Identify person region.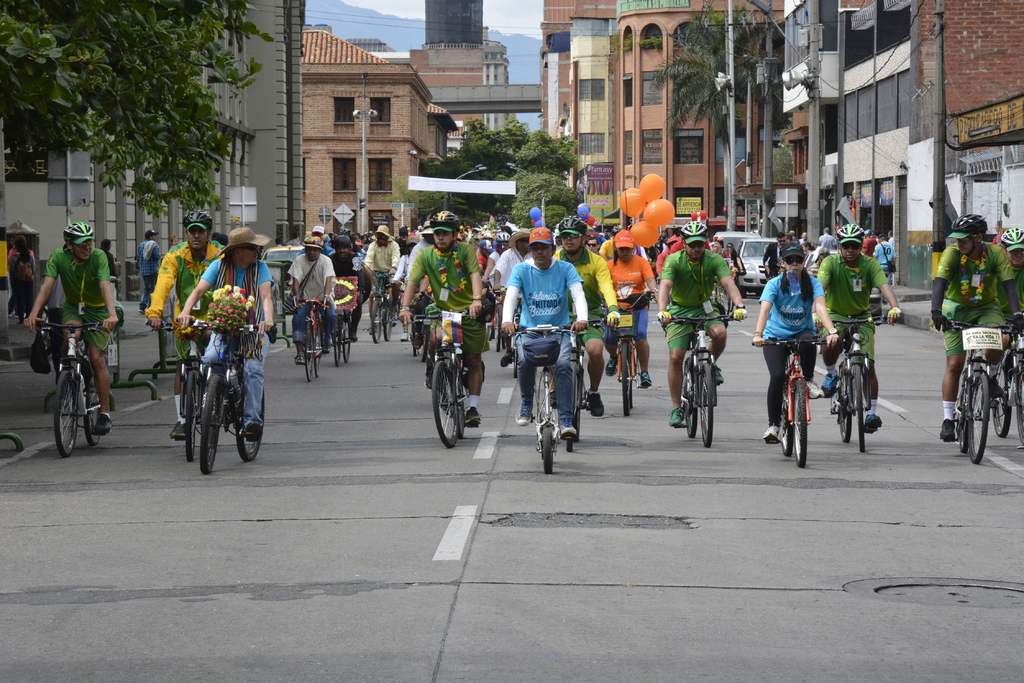
Region: 329 233 363 341.
